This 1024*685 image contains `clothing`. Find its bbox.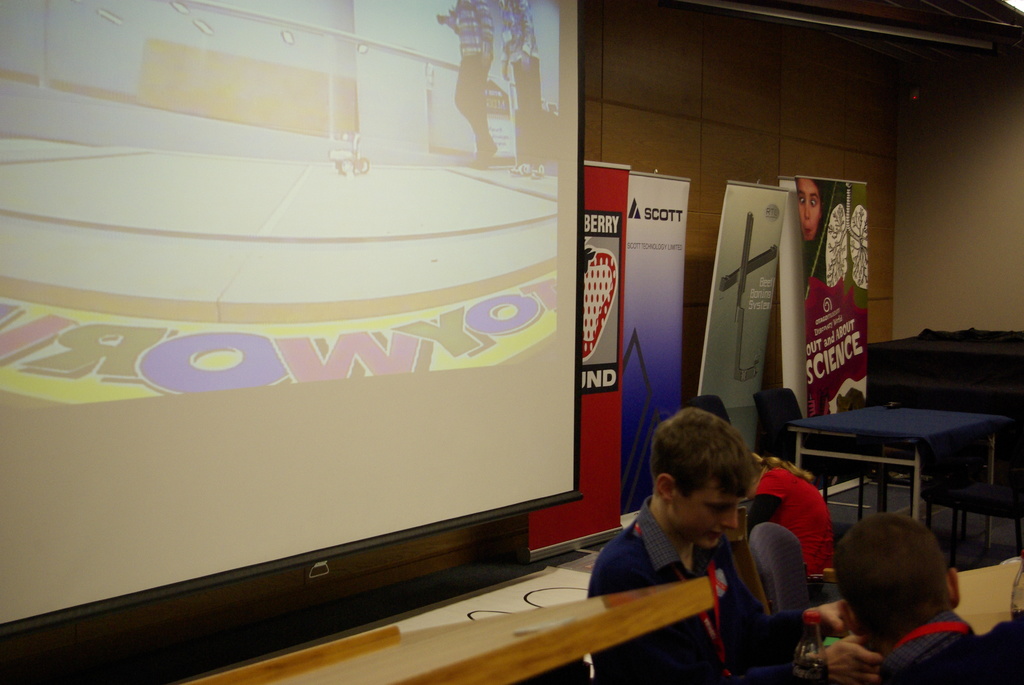
(x1=878, y1=599, x2=1019, y2=682).
